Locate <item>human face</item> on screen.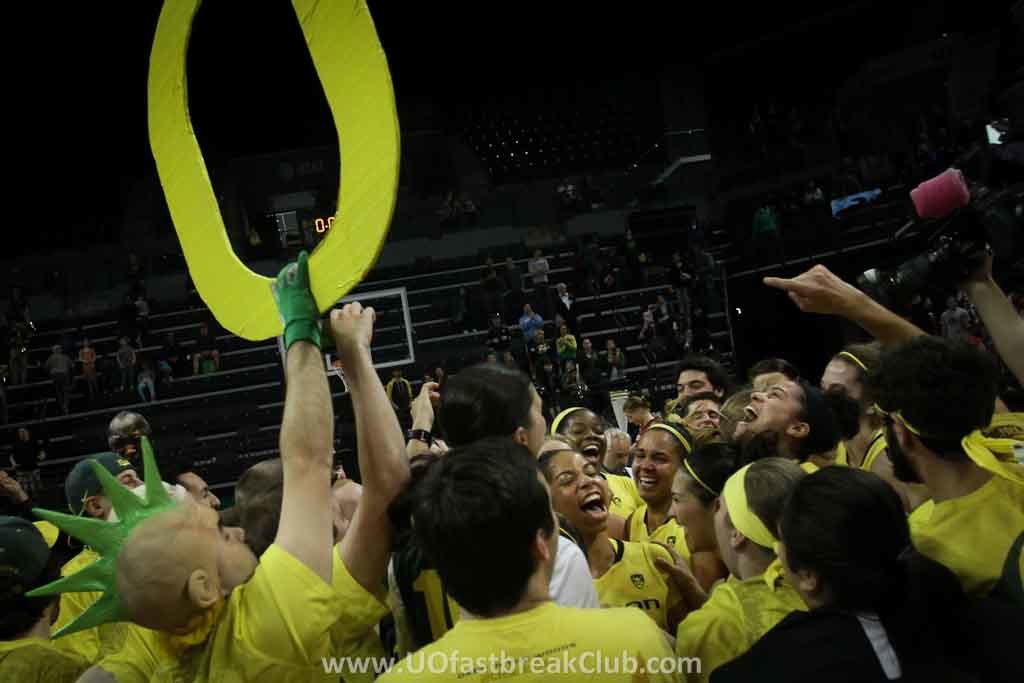
On screen at (x1=174, y1=502, x2=265, y2=580).
